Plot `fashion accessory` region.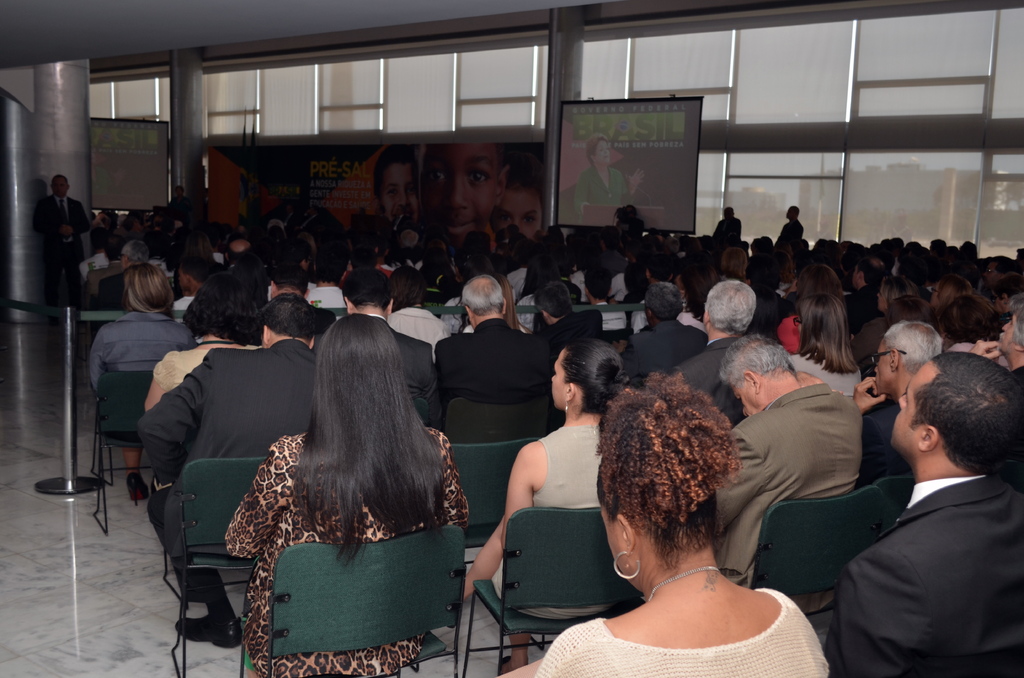
Plotted at [x1=637, y1=562, x2=721, y2=604].
